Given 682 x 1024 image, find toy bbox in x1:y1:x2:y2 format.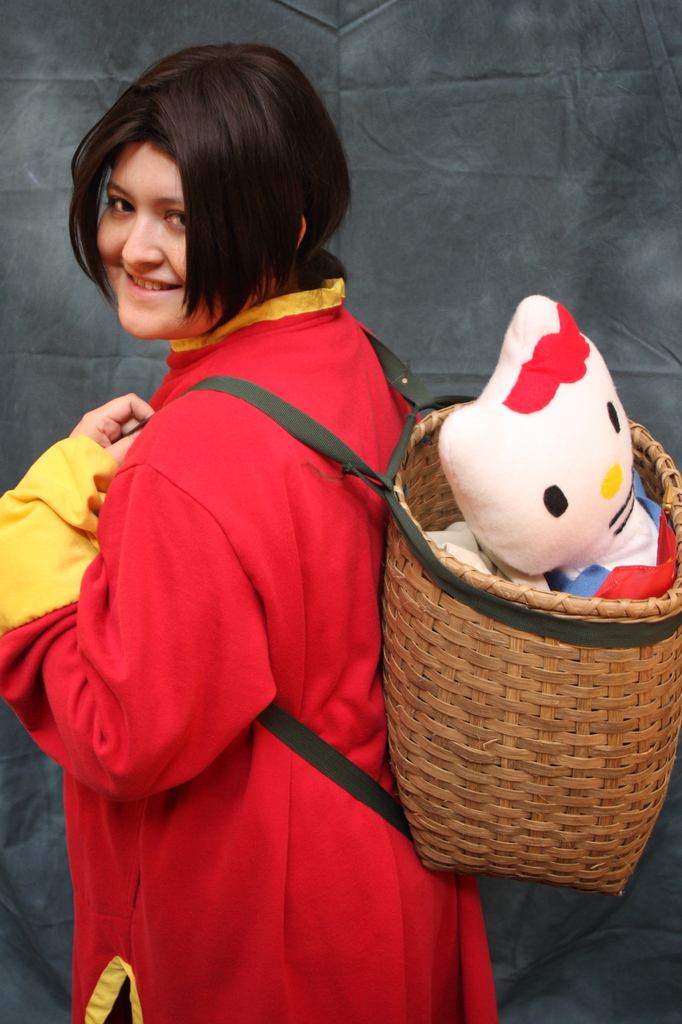
410:303:659:599.
